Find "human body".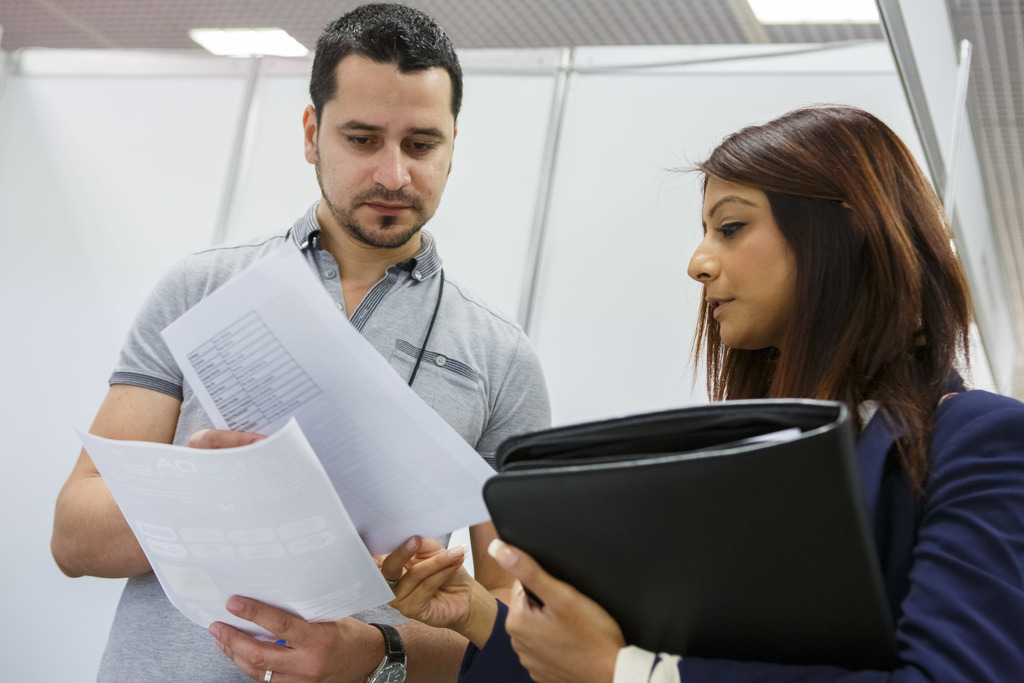
bbox(97, 61, 579, 659).
